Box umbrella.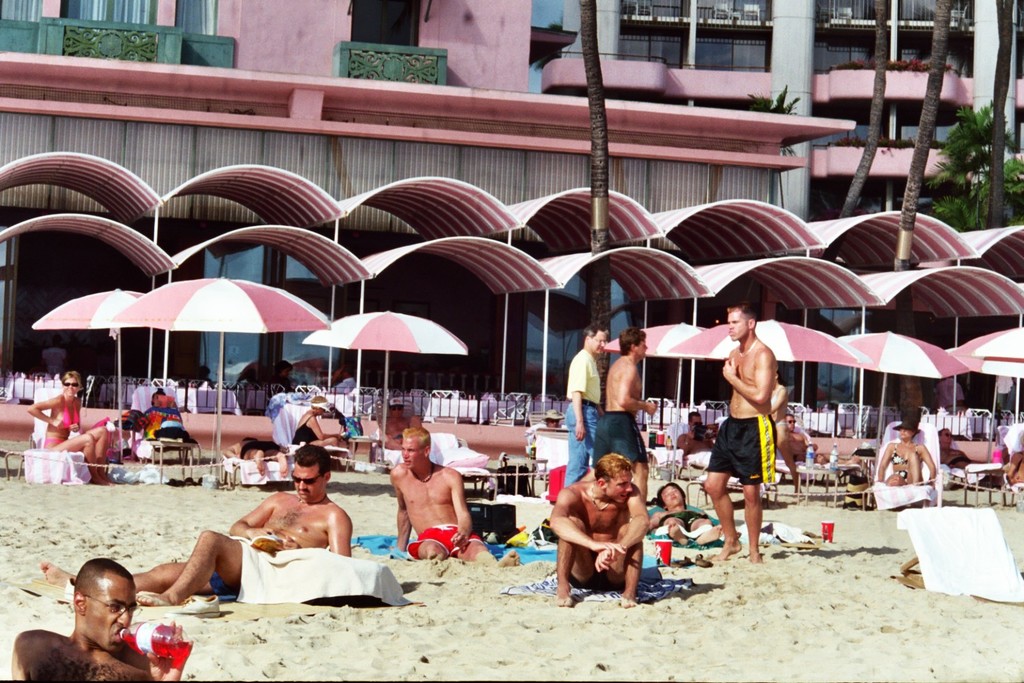
[x1=110, y1=276, x2=328, y2=464].
